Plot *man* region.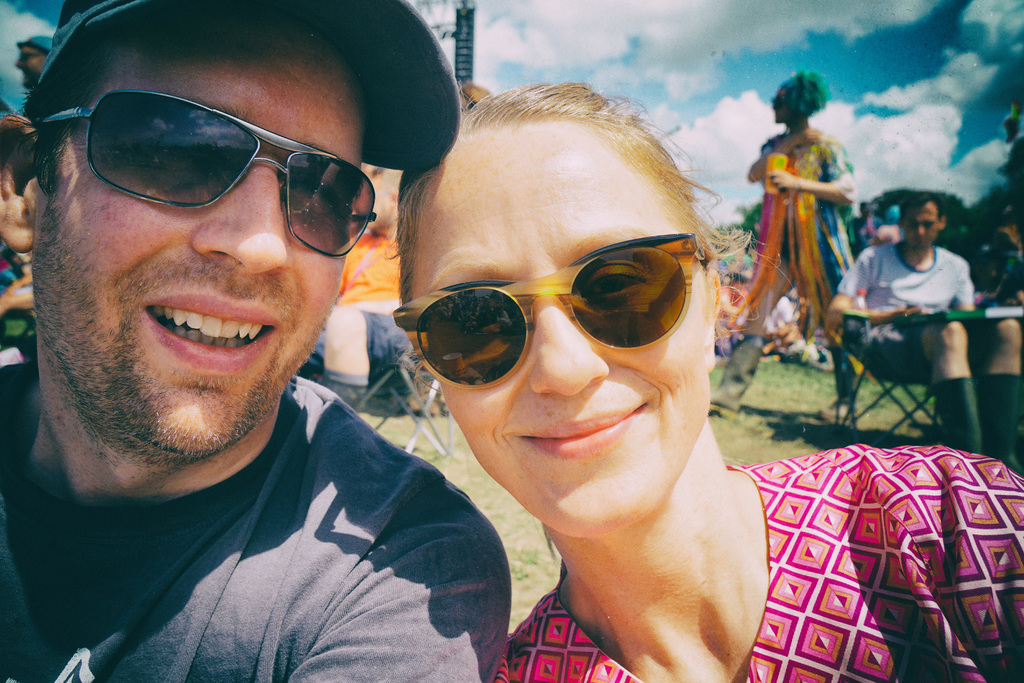
Plotted at (14,31,52,88).
